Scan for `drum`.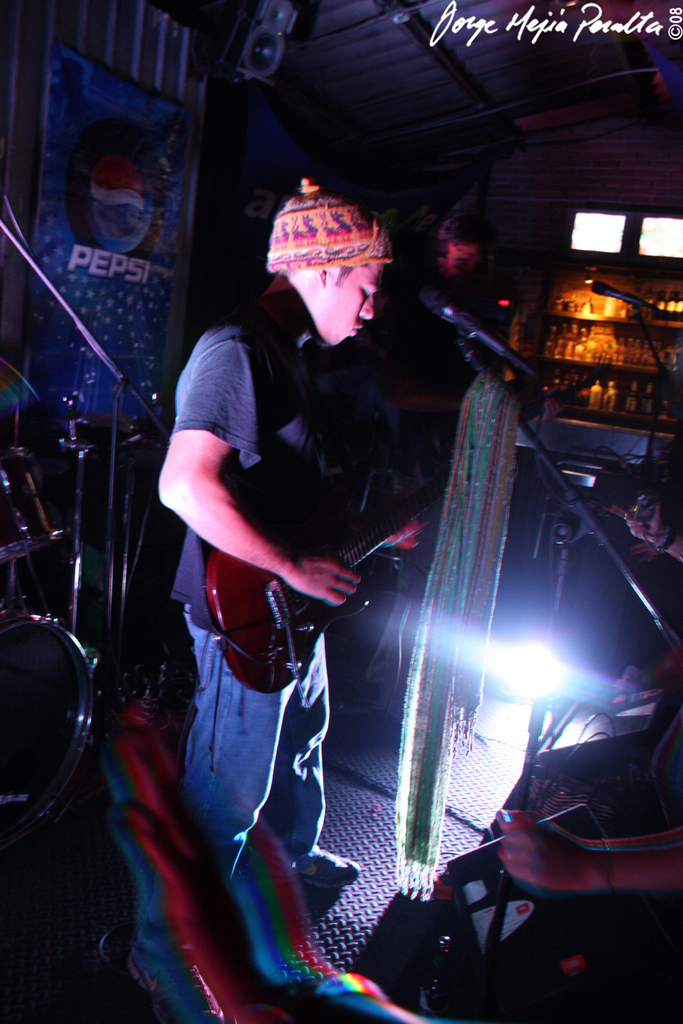
Scan result: bbox(0, 614, 97, 838).
